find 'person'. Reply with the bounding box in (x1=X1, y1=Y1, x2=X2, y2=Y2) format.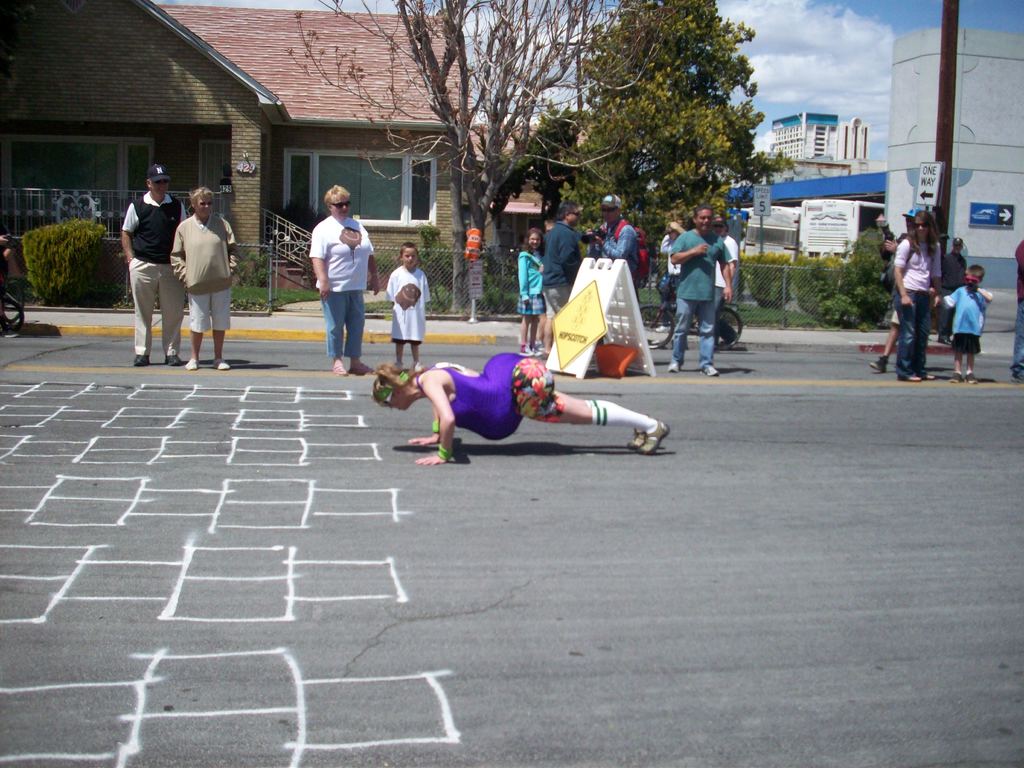
(x1=943, y1=237, x2=966, y2=347).
